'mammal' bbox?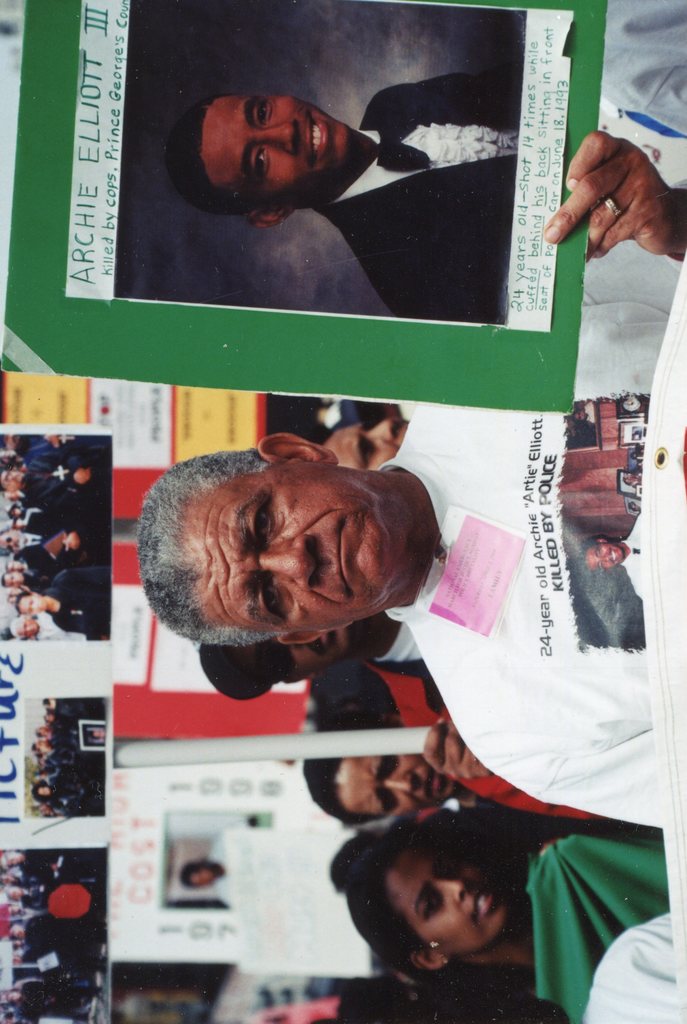
BBox(140, 129, 686, 834)
